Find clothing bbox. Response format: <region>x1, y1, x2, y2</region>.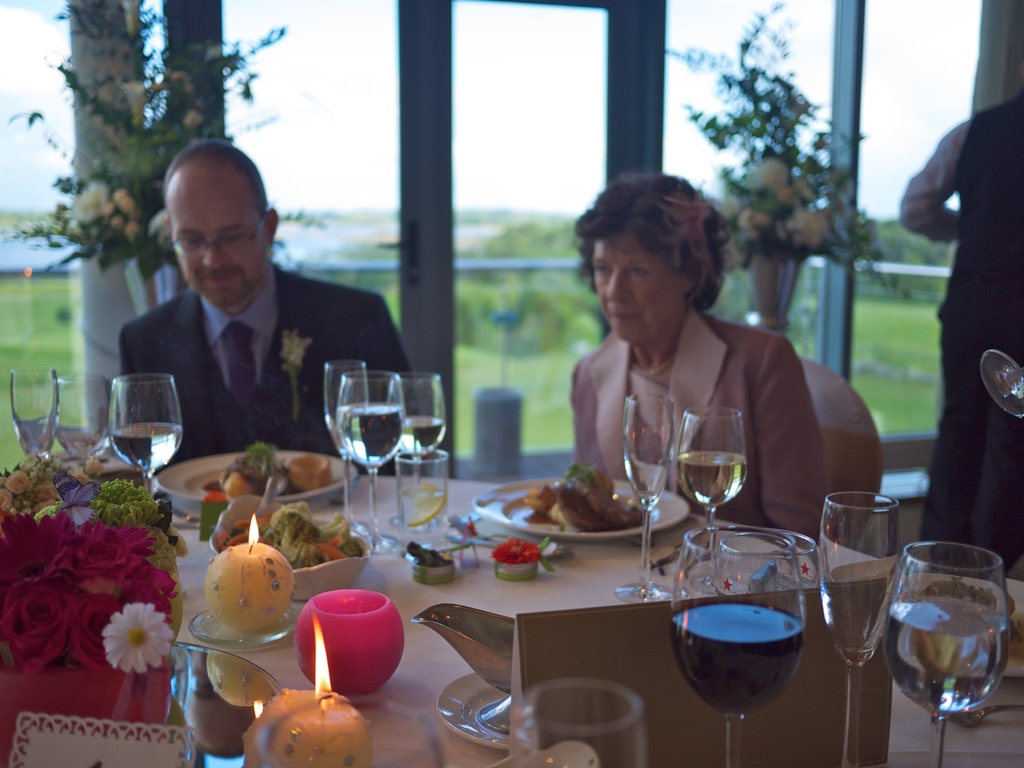
<region>897, 96, 1023, 571</region>.
